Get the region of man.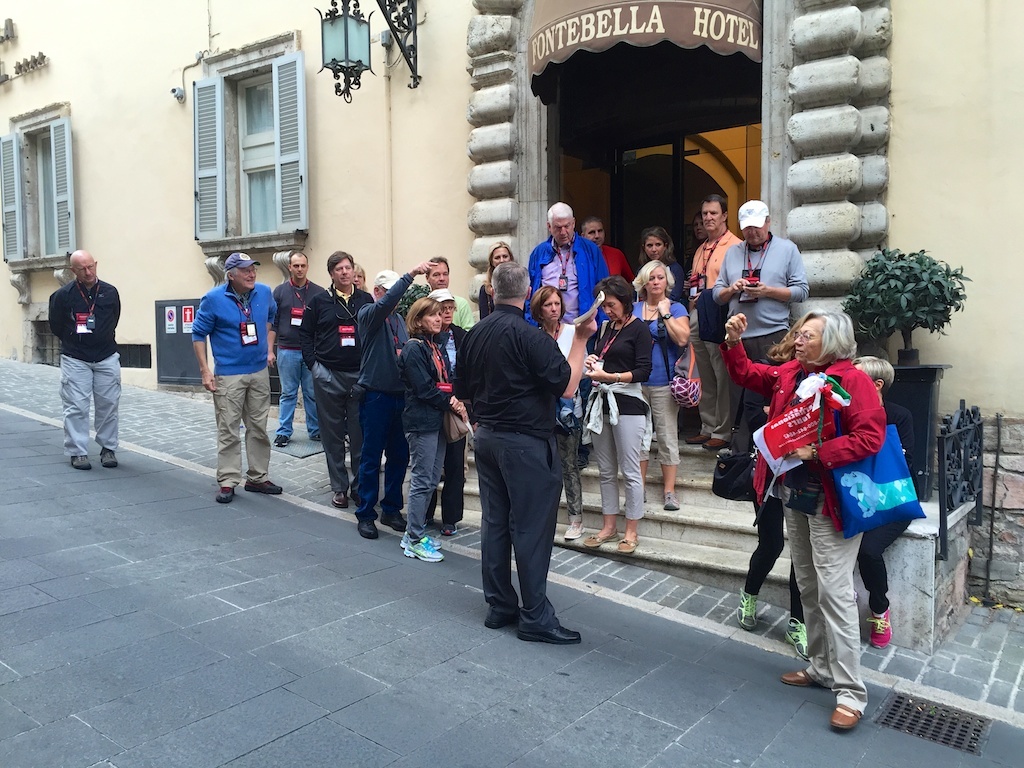
l=296, t=246, r=376, b=509.
